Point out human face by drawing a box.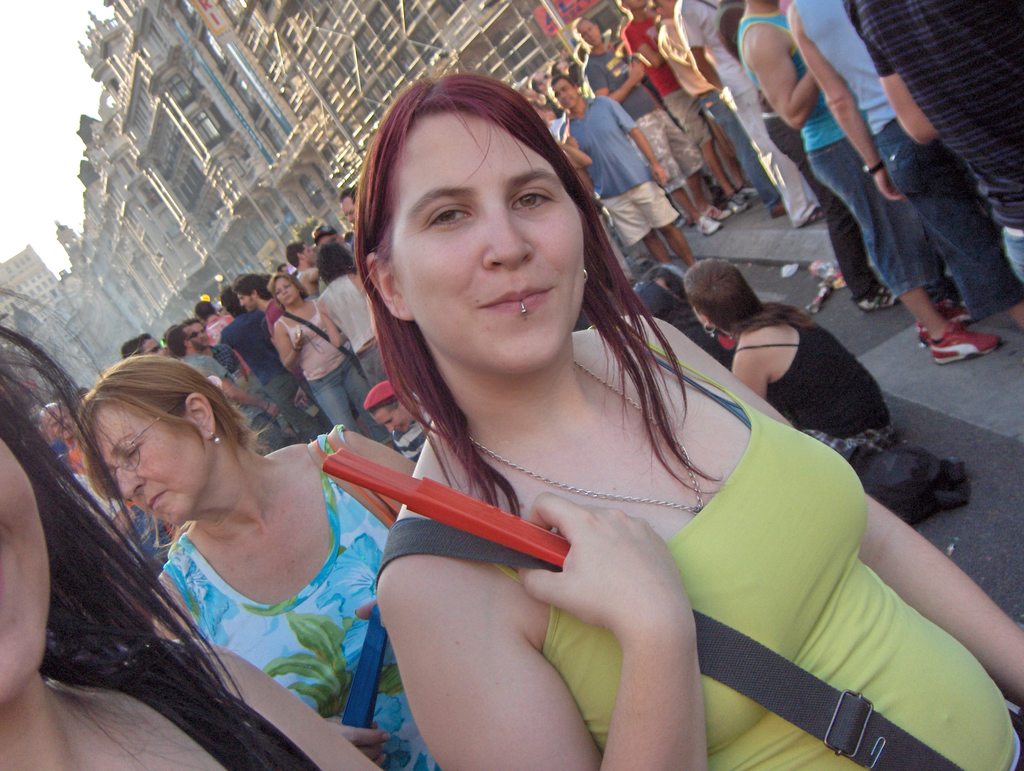
[left=0, top=430, right=43, bottom=708].
